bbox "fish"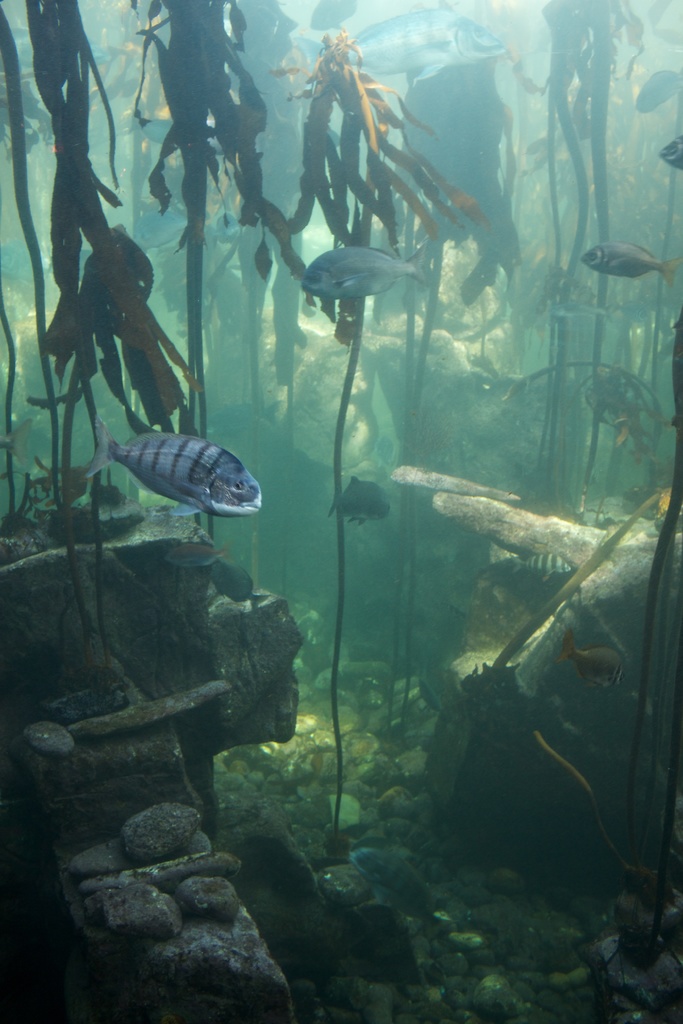
l=630, t=69, r=681, b=113
